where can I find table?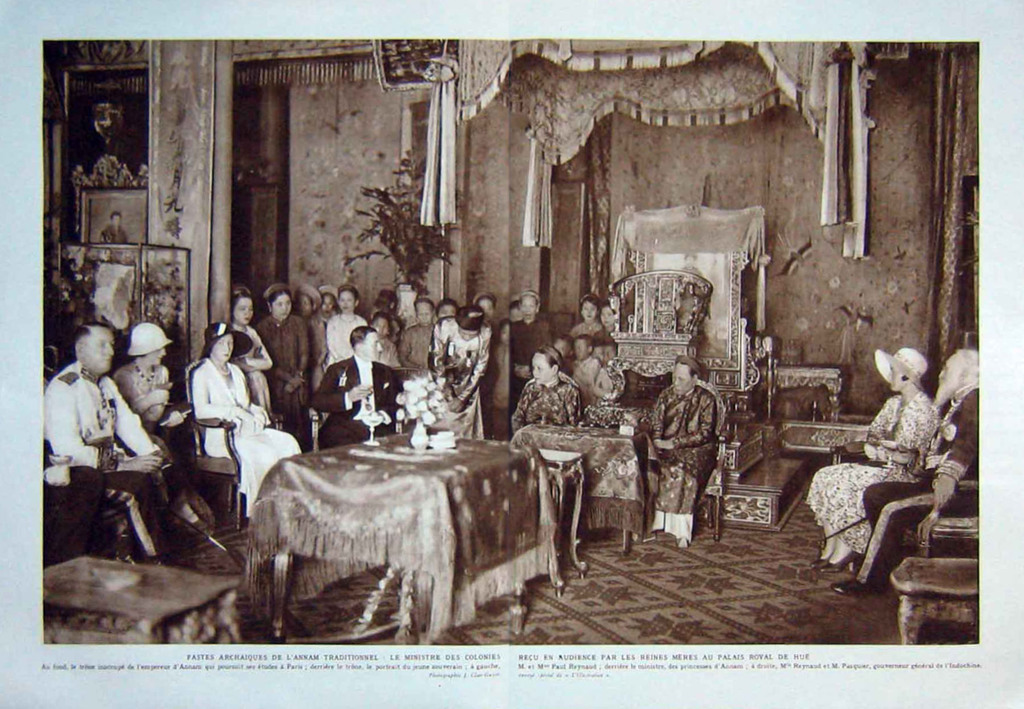
You can find it at detection(497, 418, 655, 563).
